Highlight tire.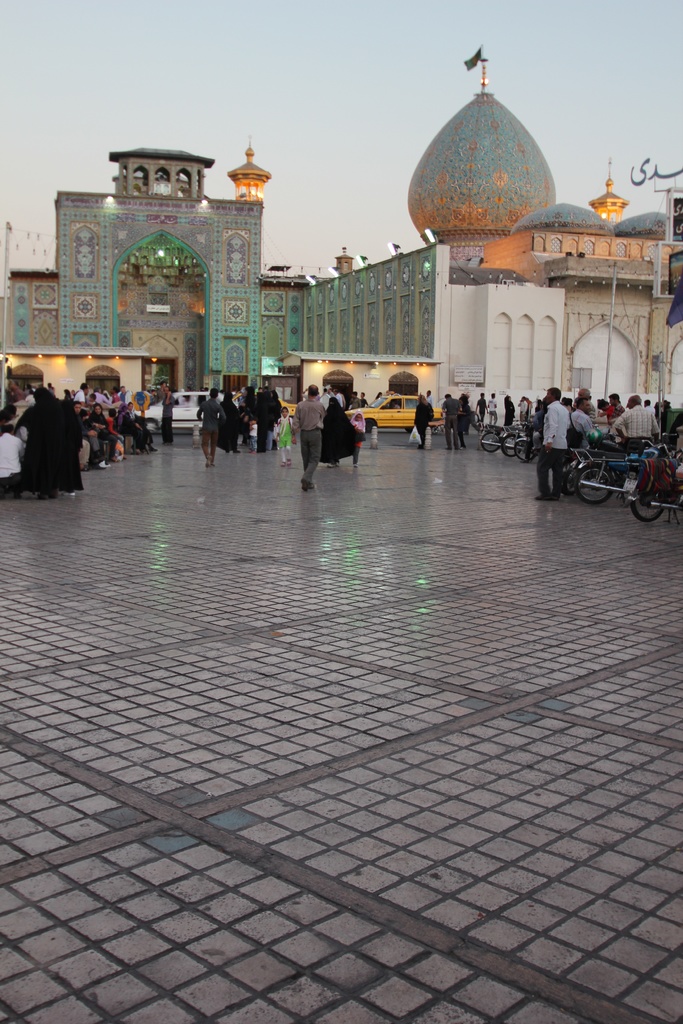
Highlighted region: x1=359 y1=419 x2=387 y2=435.
